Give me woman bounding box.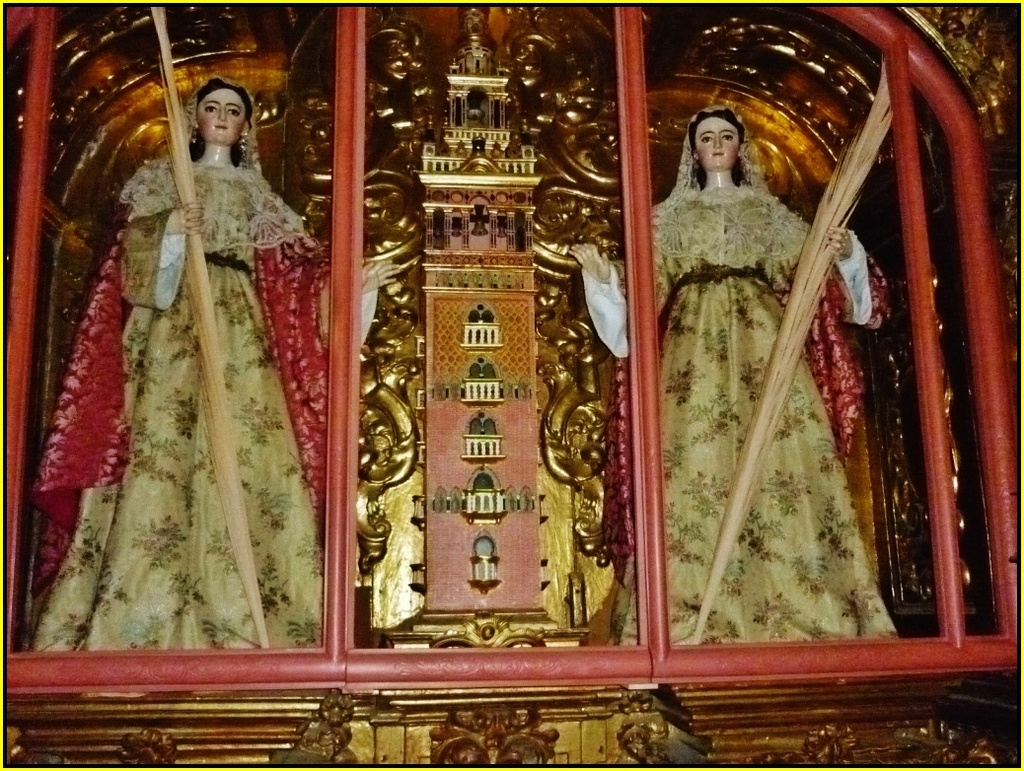
<bbox>591, 103, 907, 634</bbox>.
